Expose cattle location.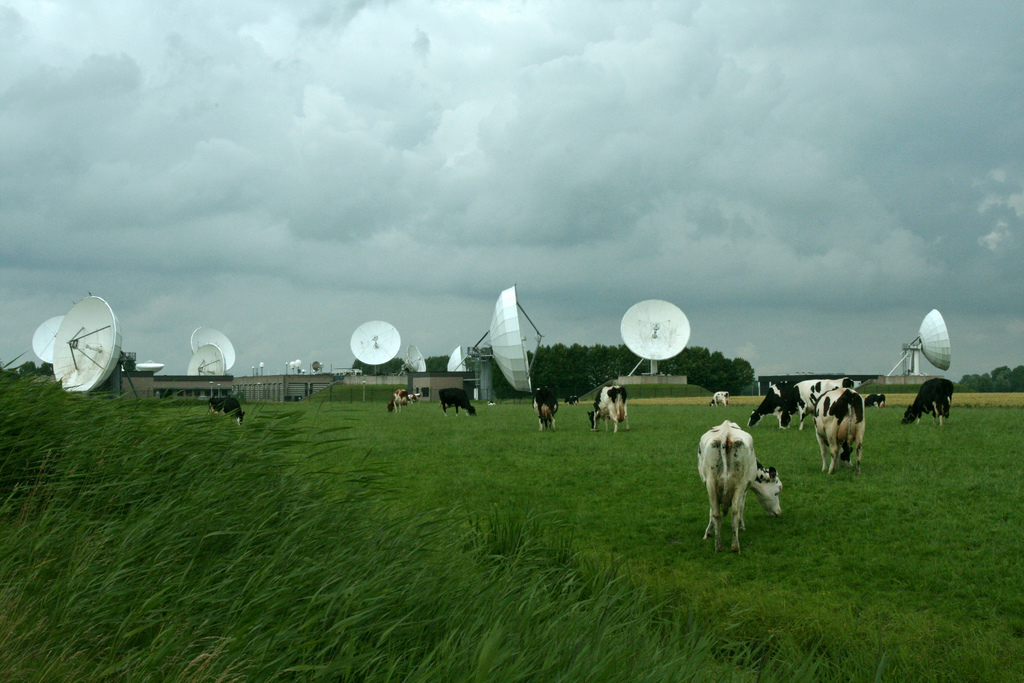
Exposed at (x1=438, y1=388, x2=478, y2=416).
